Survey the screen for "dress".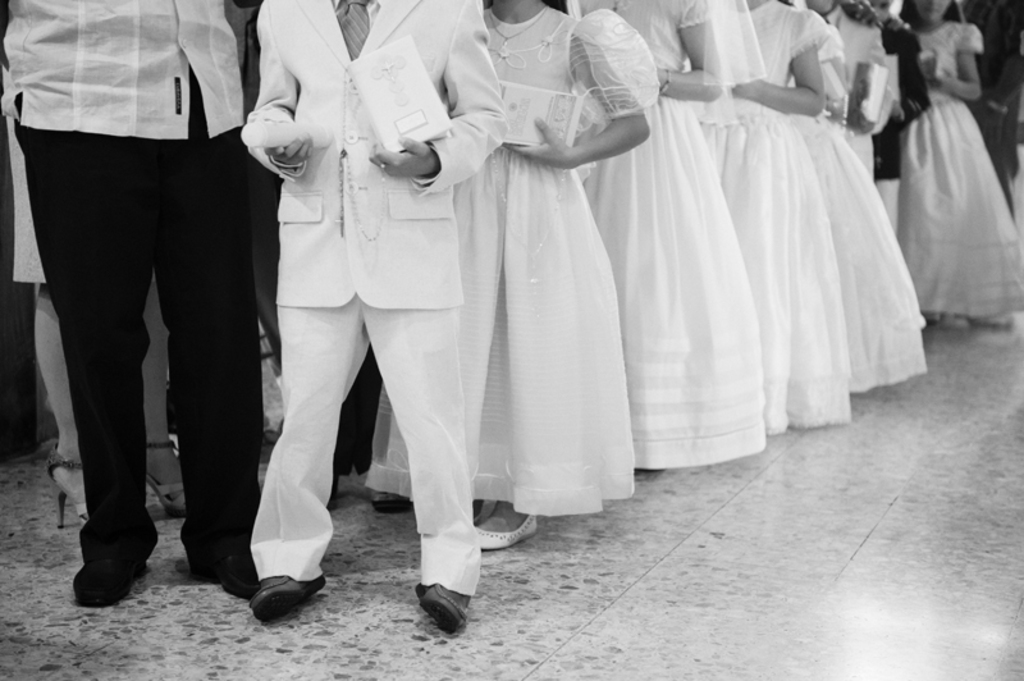
Survey found: (left=563, top=0, right=769, bottom=469).
